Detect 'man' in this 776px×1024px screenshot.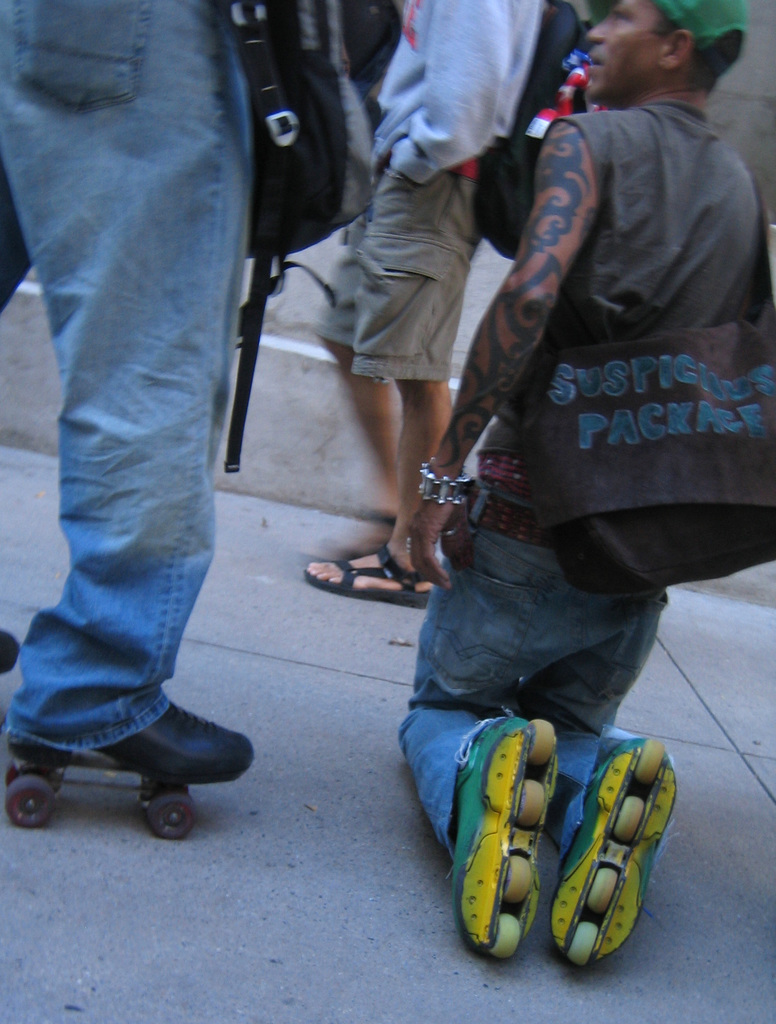
Detection: 412/0/775/952.
